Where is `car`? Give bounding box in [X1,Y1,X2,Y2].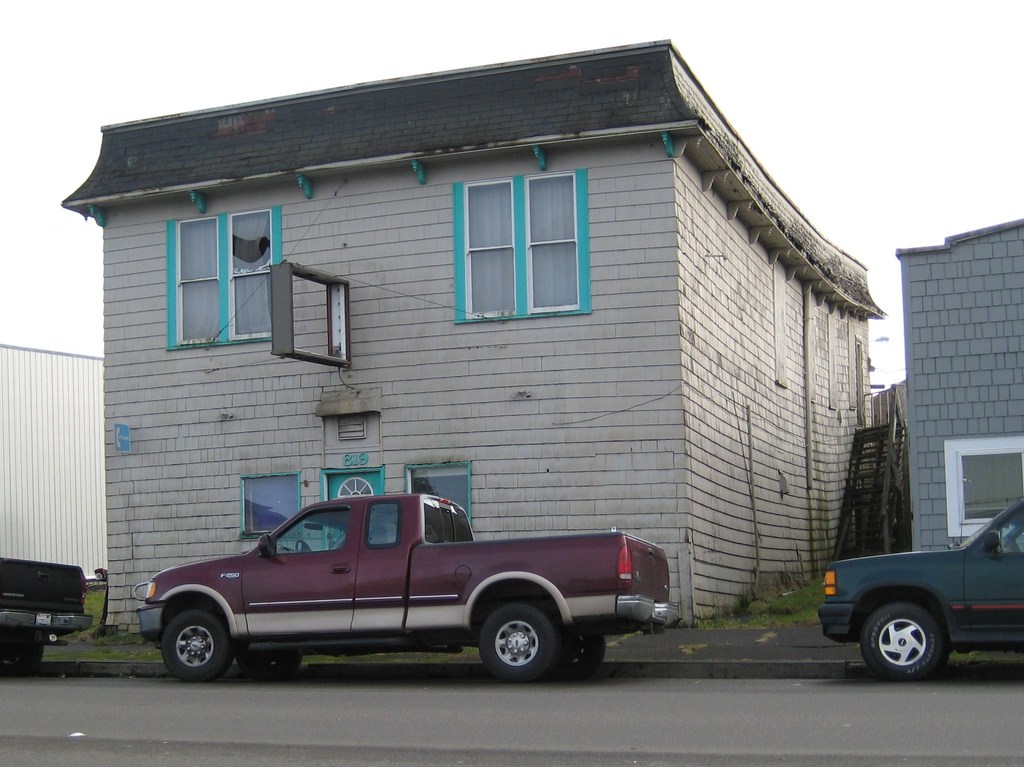
[821,503,1022,686].
